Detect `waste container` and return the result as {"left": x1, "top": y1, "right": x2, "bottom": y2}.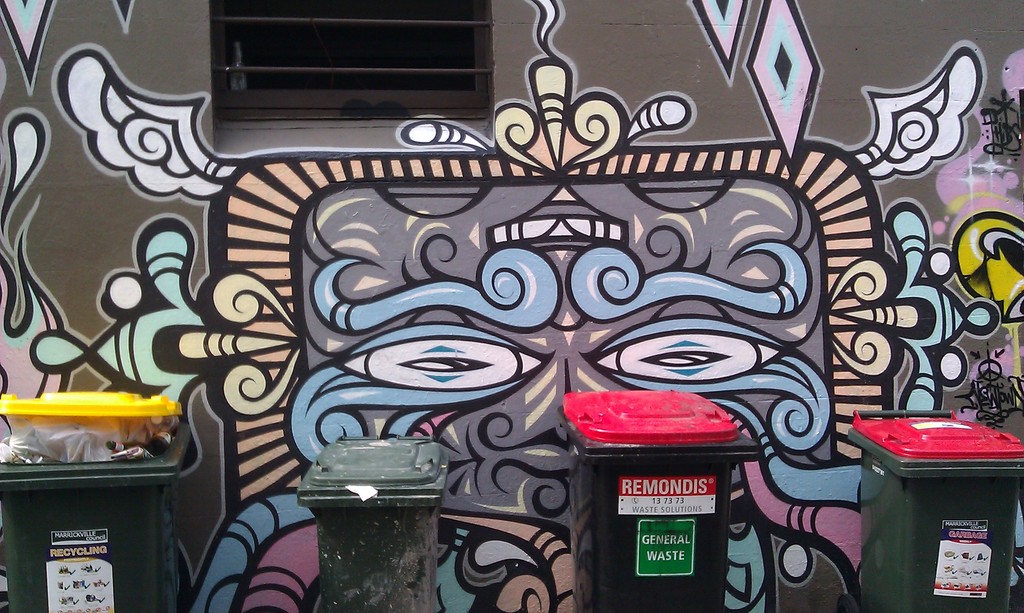
{"left": 293, "top": 435, "right": 458, "bottom": 612}.
